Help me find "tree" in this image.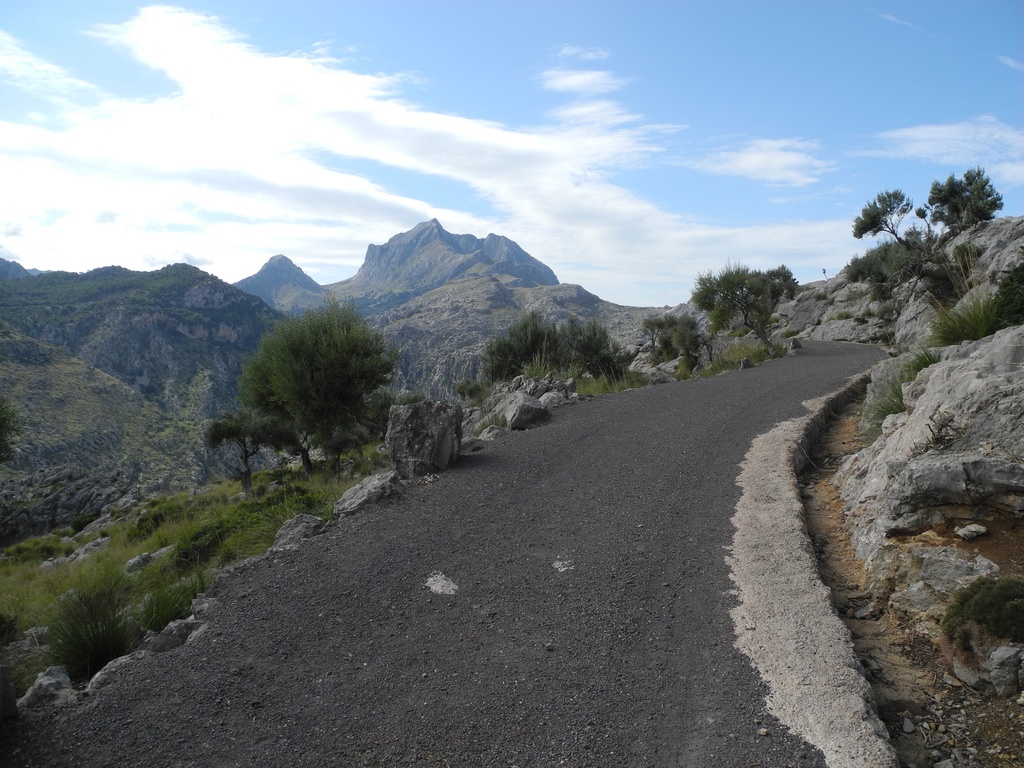
Found it: <bbox>686, 257, 799, 355</bbox>.
